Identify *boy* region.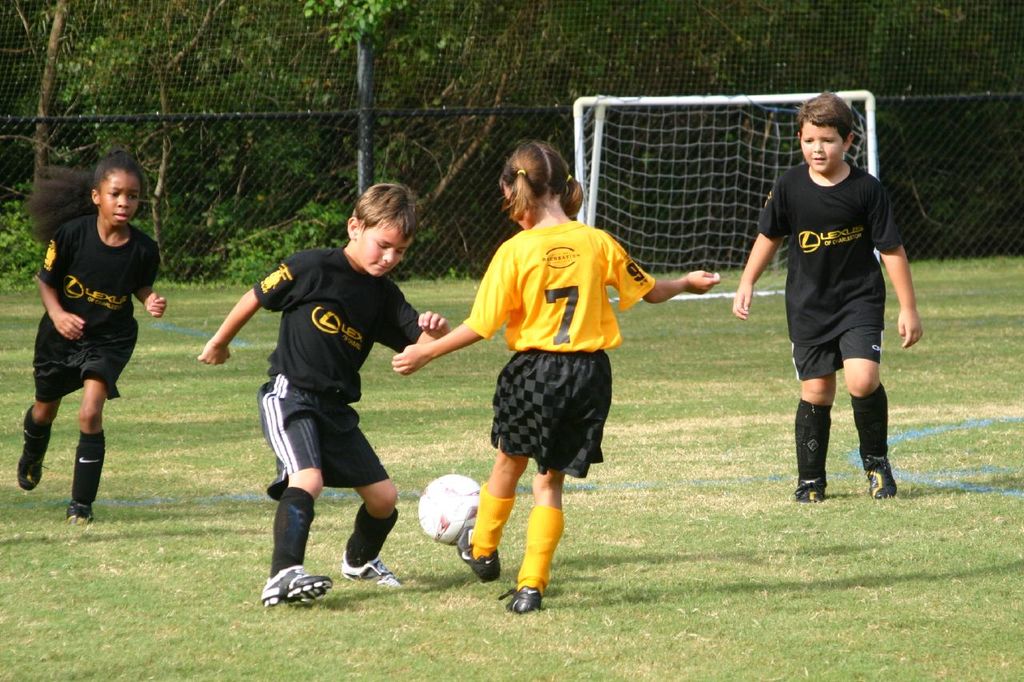
Region: <region>728, 88, 922, 505</region>.
